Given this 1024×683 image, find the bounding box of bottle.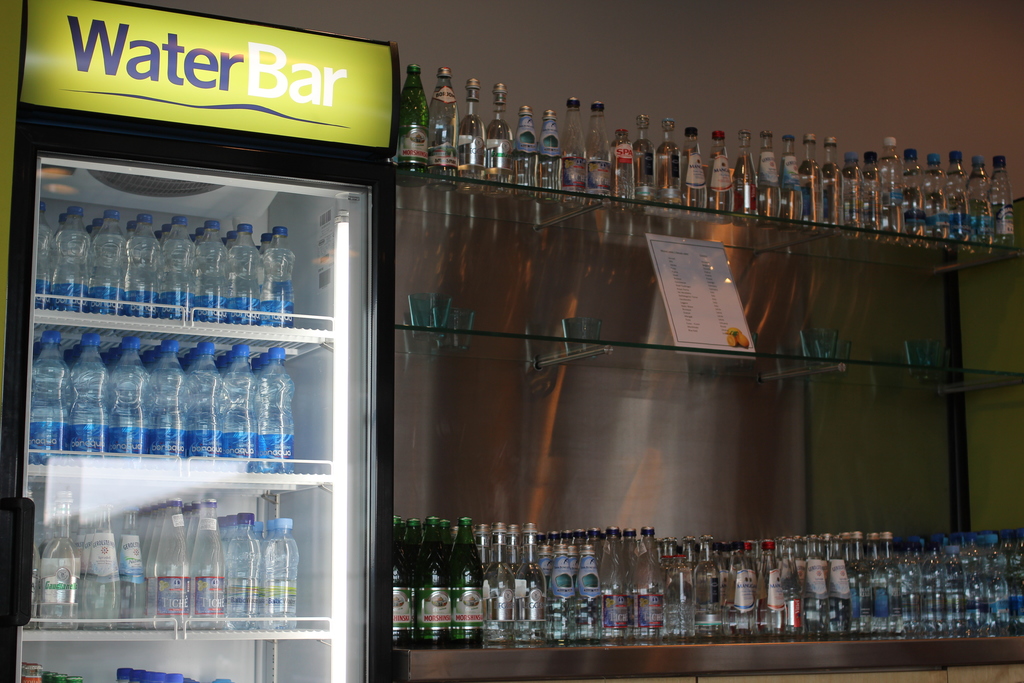
(173,358,184,367).
